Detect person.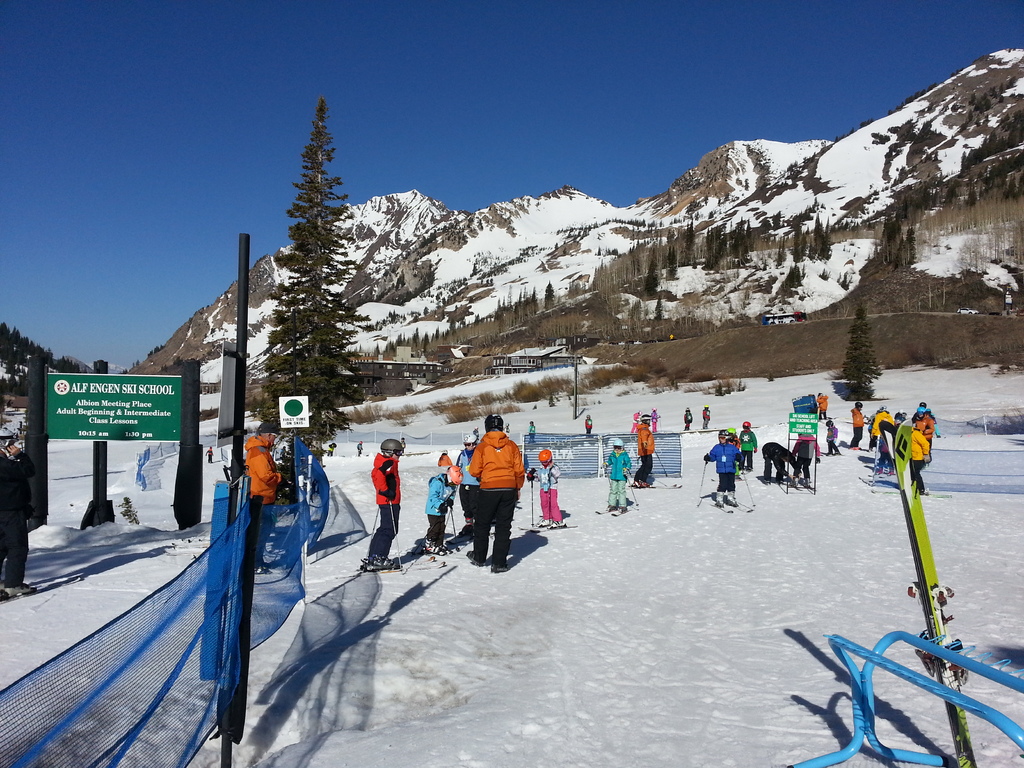
Detected at <region>702, 431, 742, 506</region>.
